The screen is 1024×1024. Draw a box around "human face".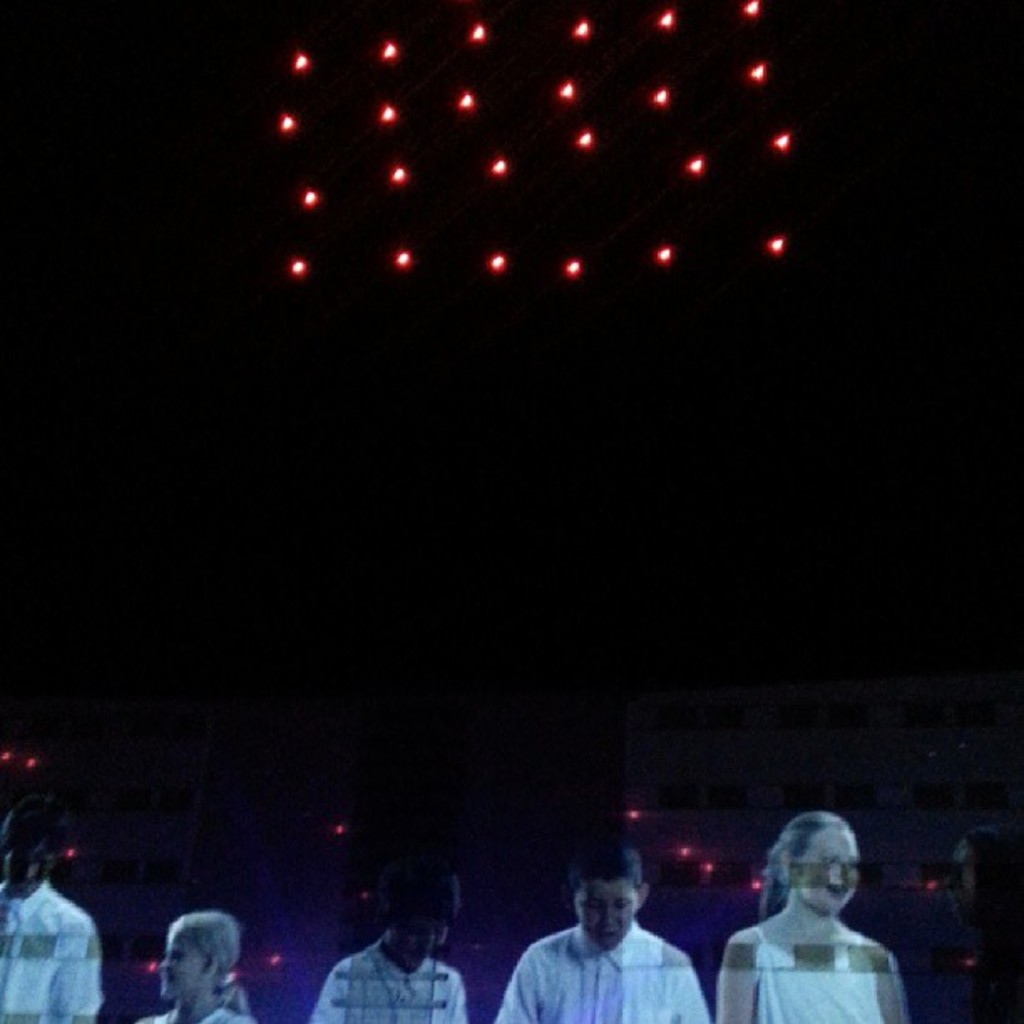
Rect(574, 882, 639, 950).
